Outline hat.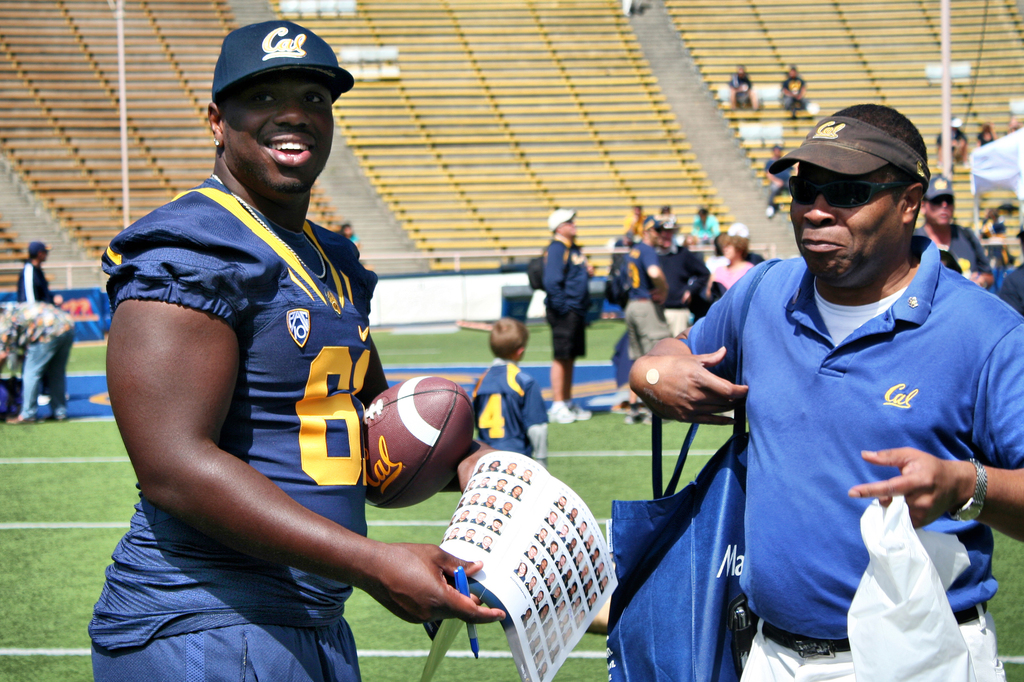
Outline: 547, 207, 577, 231.
